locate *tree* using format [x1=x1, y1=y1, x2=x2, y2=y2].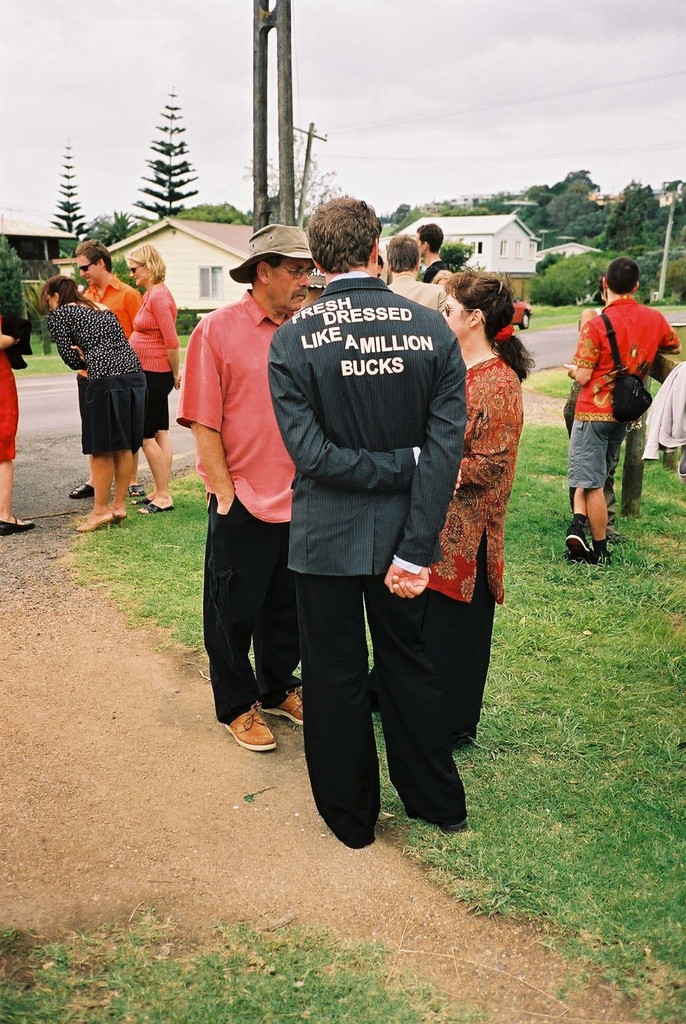
[x1=596, y1=181, x2=680, y2=264].
